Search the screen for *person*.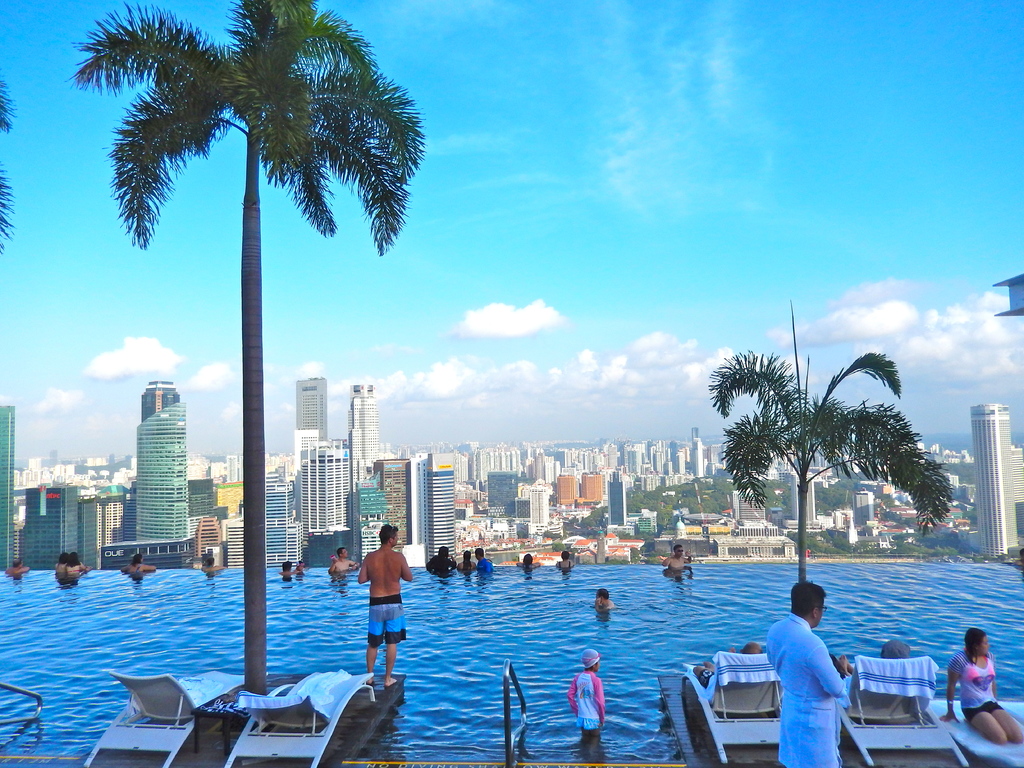
Found at (left=566, top=647, right=607, bottom=735).
